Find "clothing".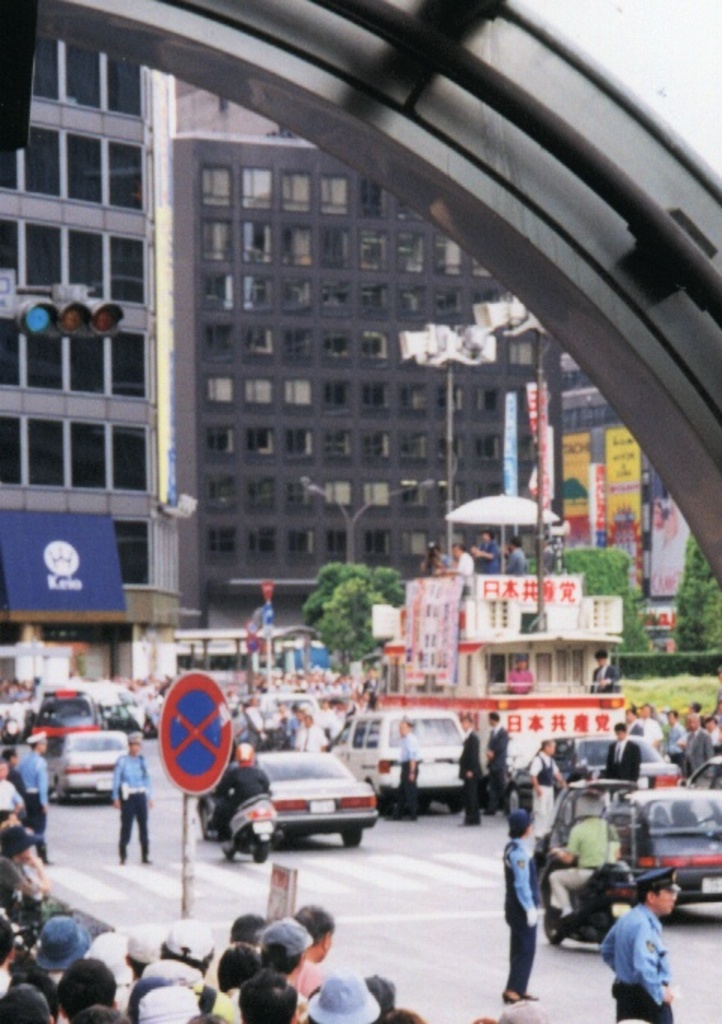
region(20, 752, 51, 856).
